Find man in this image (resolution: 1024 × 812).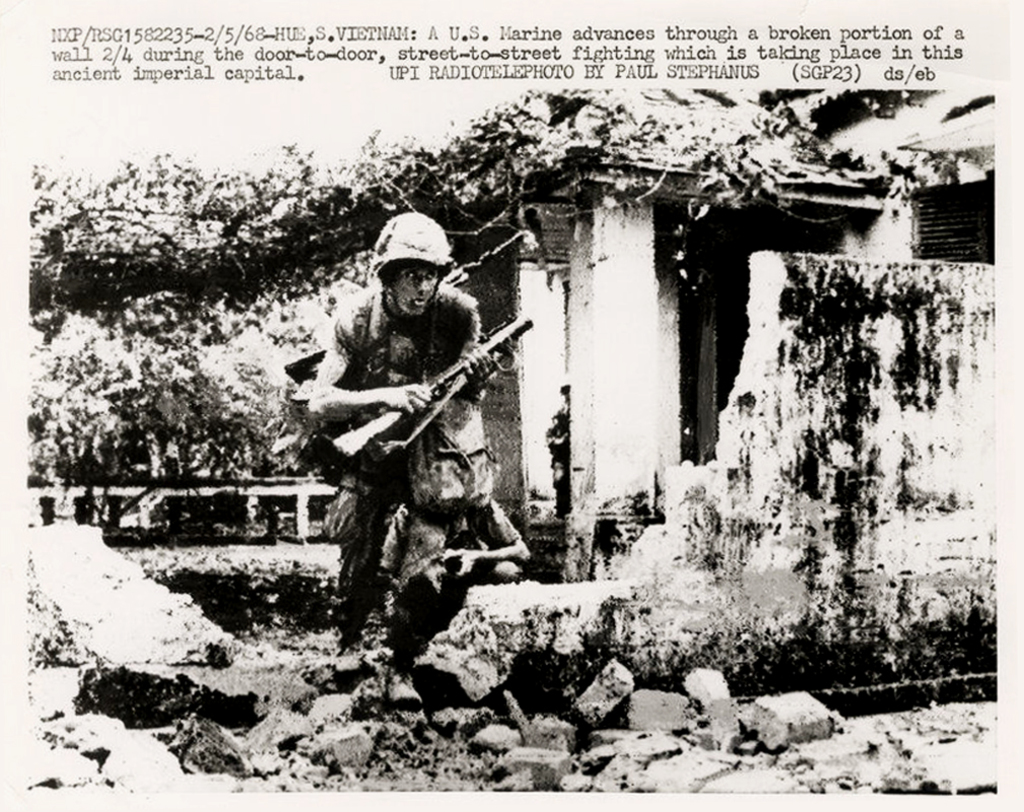
(276,262,572,641).
